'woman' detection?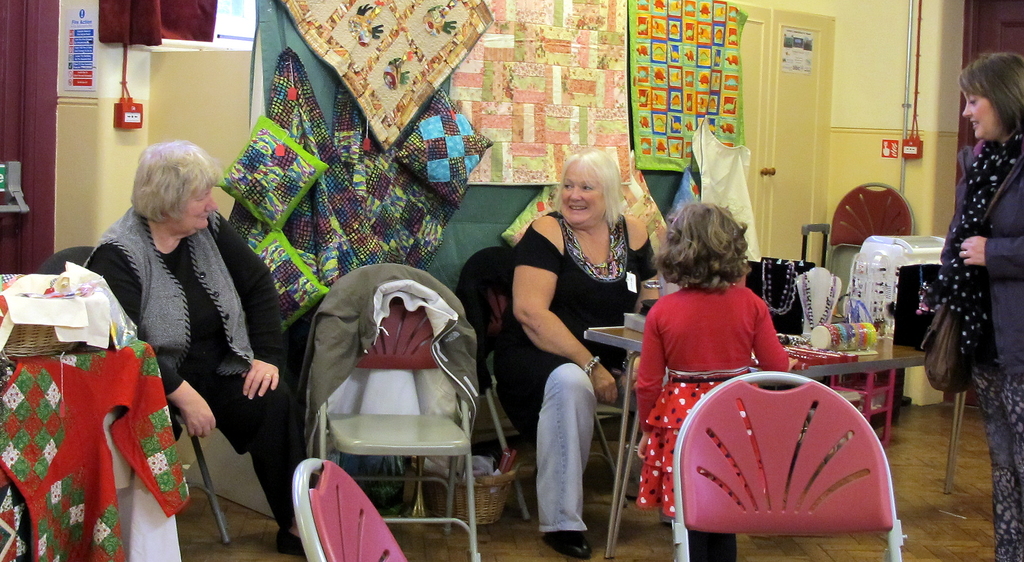
493, 149, 655, 561
